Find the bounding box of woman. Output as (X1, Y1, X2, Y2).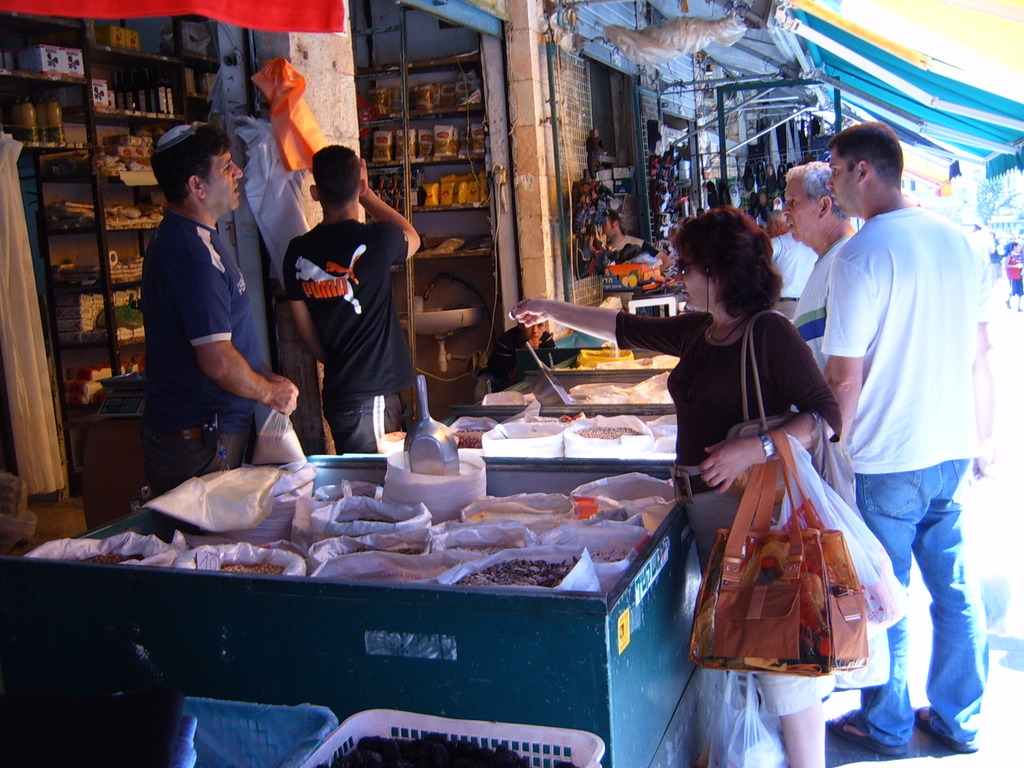
(658, 216, 852, 679).
